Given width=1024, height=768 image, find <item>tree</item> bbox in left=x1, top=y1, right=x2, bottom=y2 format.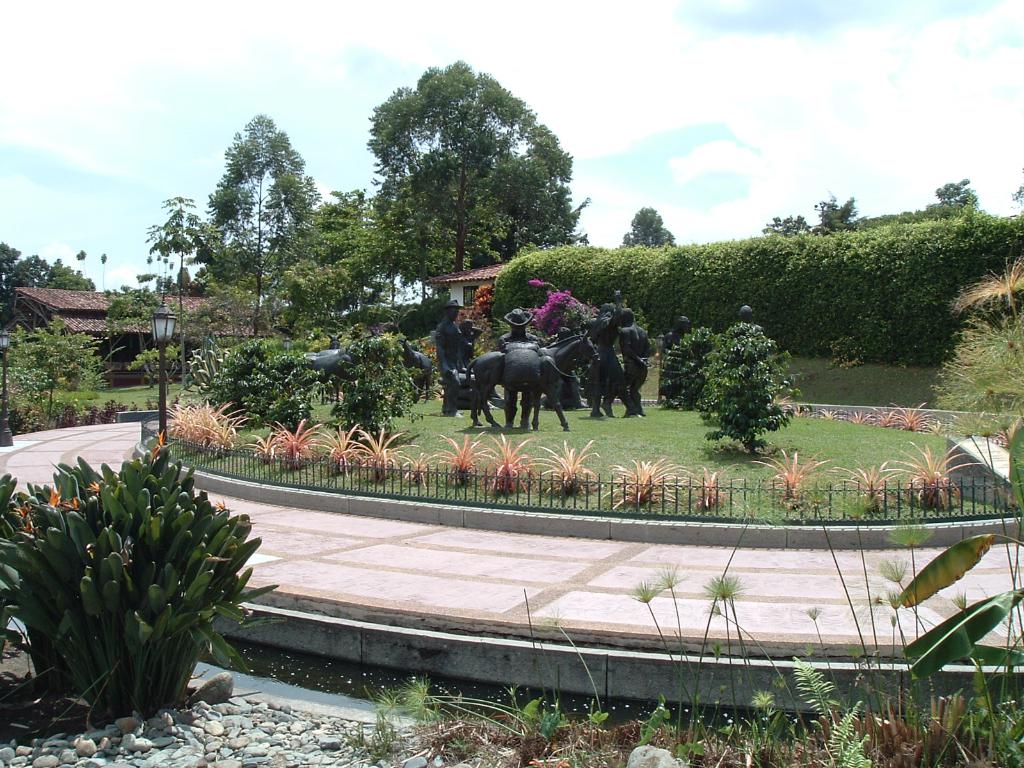
left=933, top=176, right=995, bottom=217.
